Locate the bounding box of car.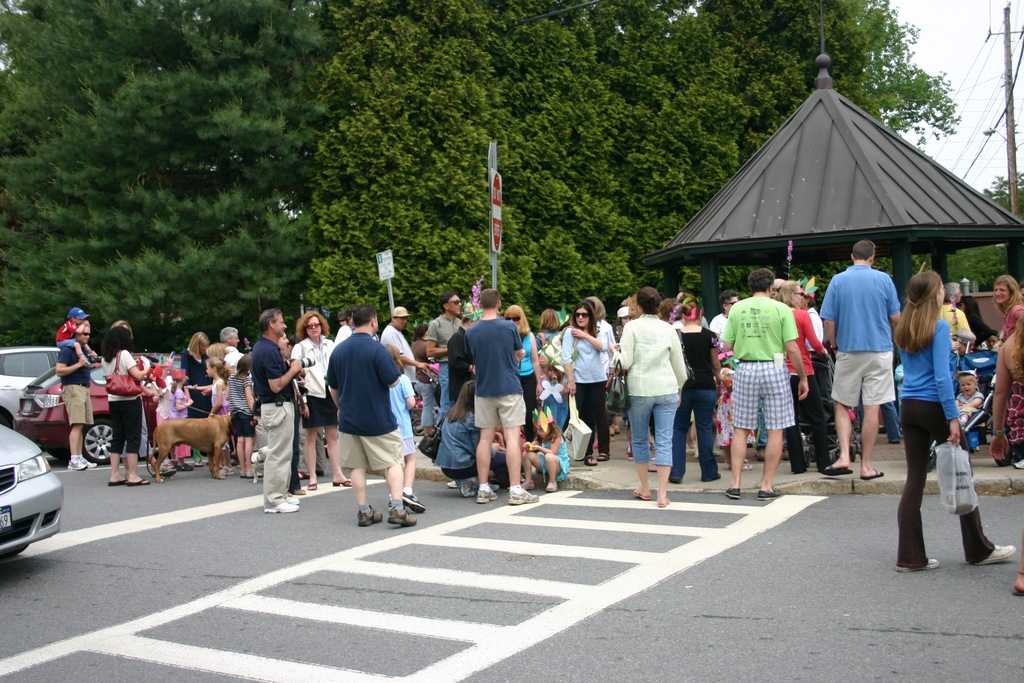
Bounding box: locate(0, 342, 59, 420).
